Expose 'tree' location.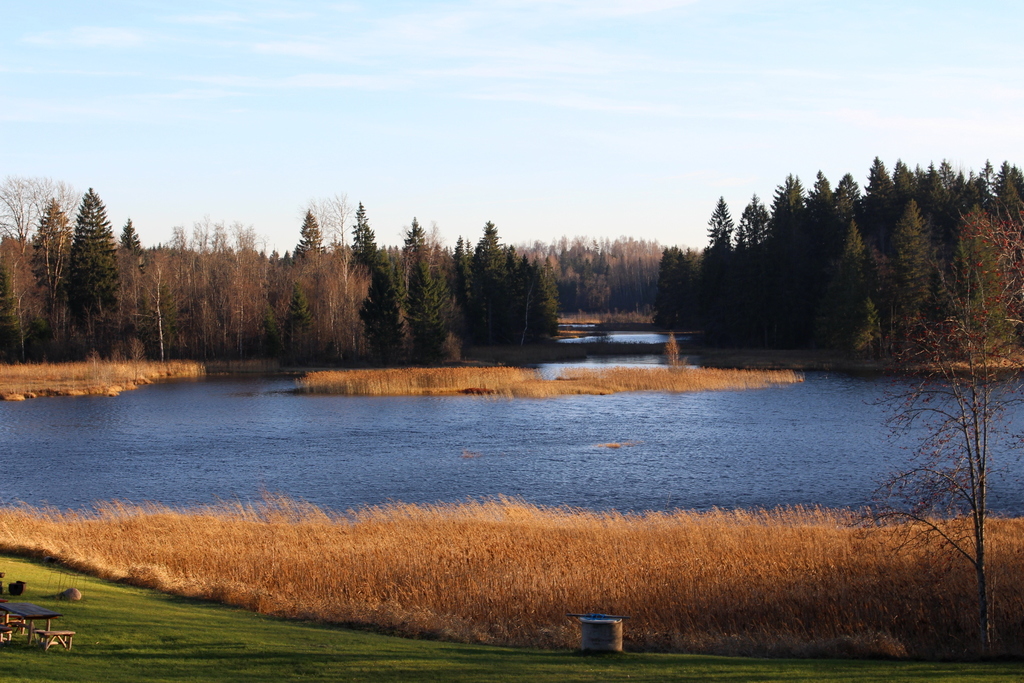
Exposed at x1=701 y1=189 x2=742 y2=259.
